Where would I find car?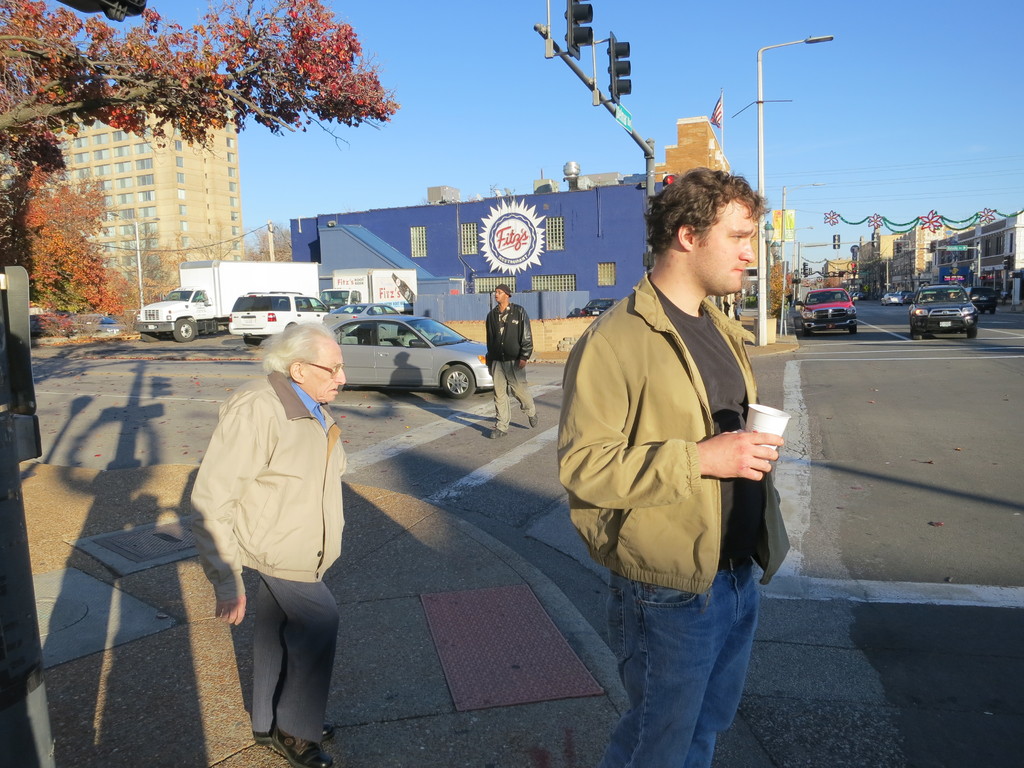
At bbox=[885, 290, 906, 303].
